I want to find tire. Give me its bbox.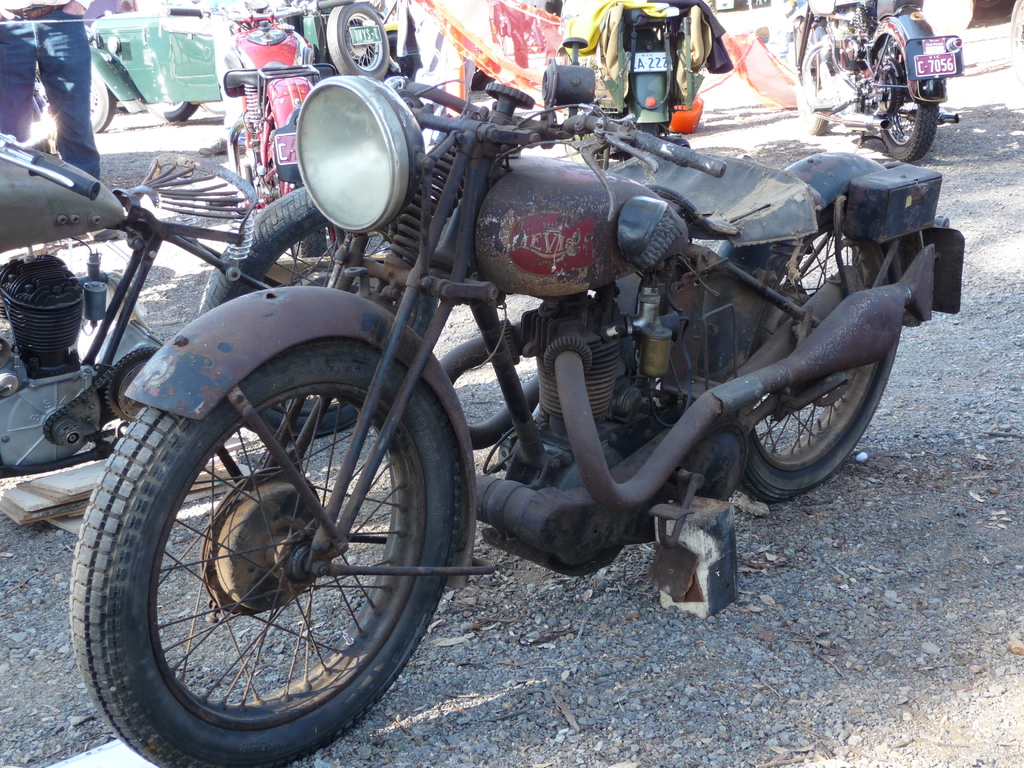
<box>328,3,391,84</box>.
